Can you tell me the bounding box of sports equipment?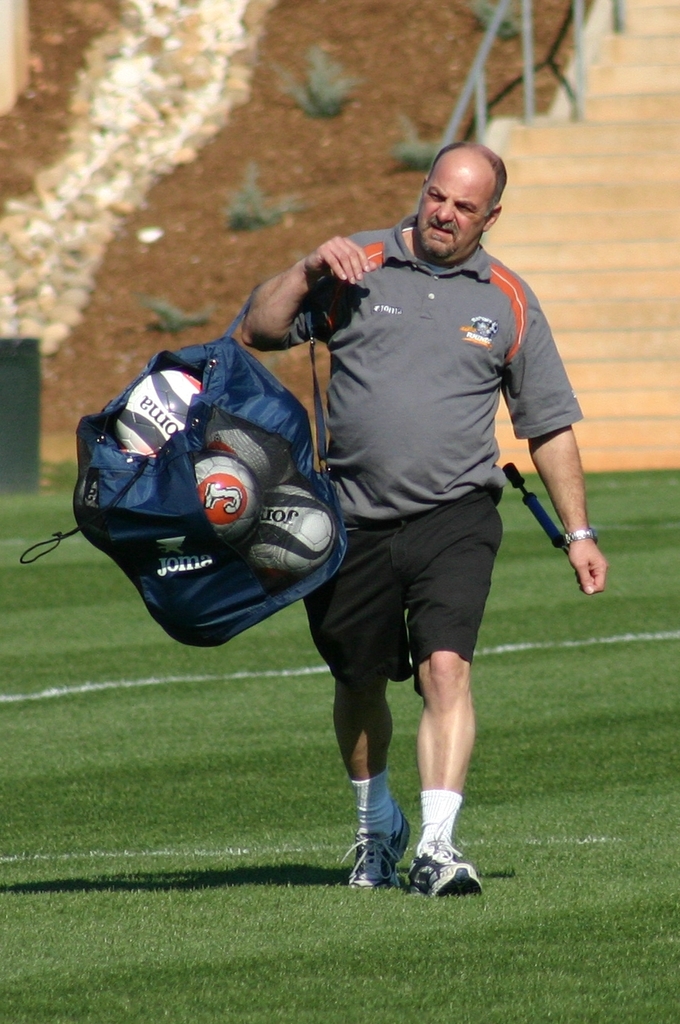
<bbox>203, 415, 293, 494</bbox>.
